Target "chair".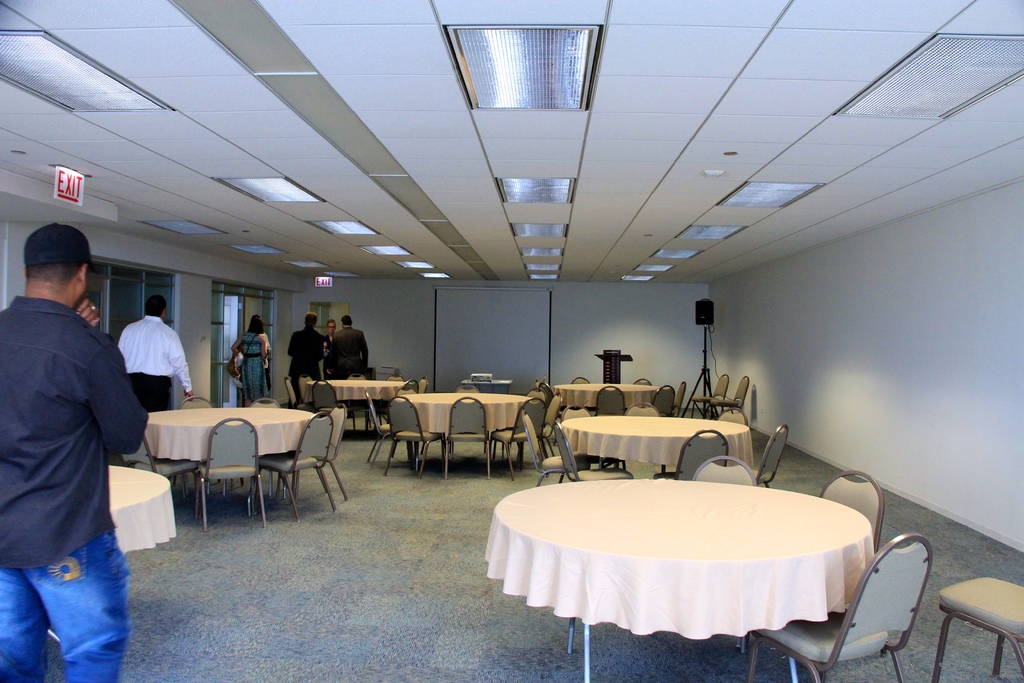
Target region: [299,376,314,400].
